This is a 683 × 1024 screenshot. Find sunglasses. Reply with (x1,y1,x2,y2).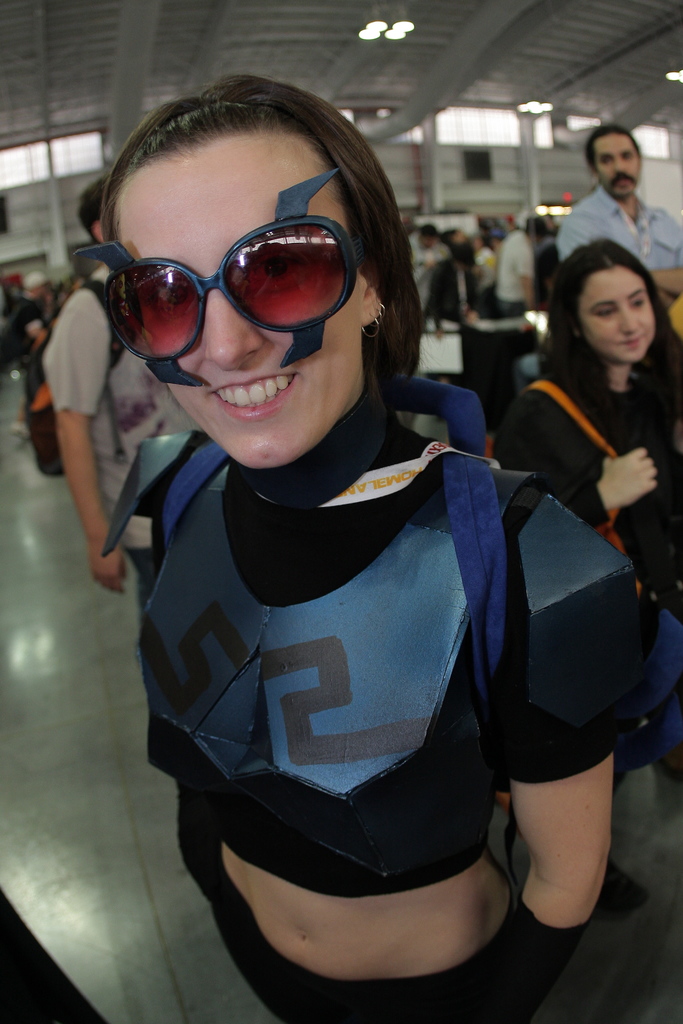
(74,167,367,389).
